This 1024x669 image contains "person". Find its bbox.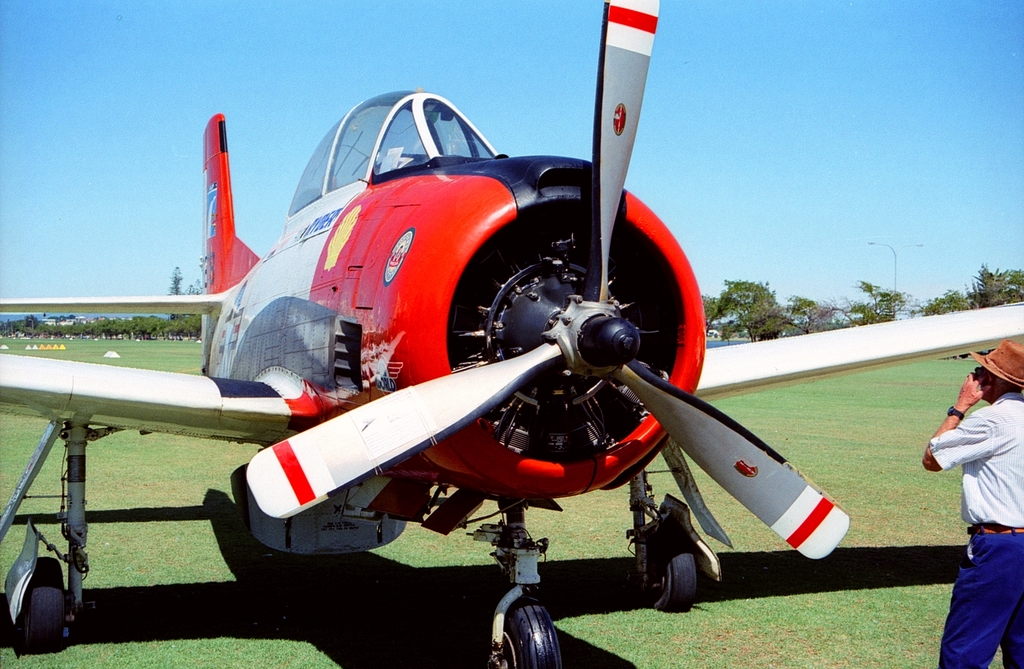
(917, 340, 1023, 668).
